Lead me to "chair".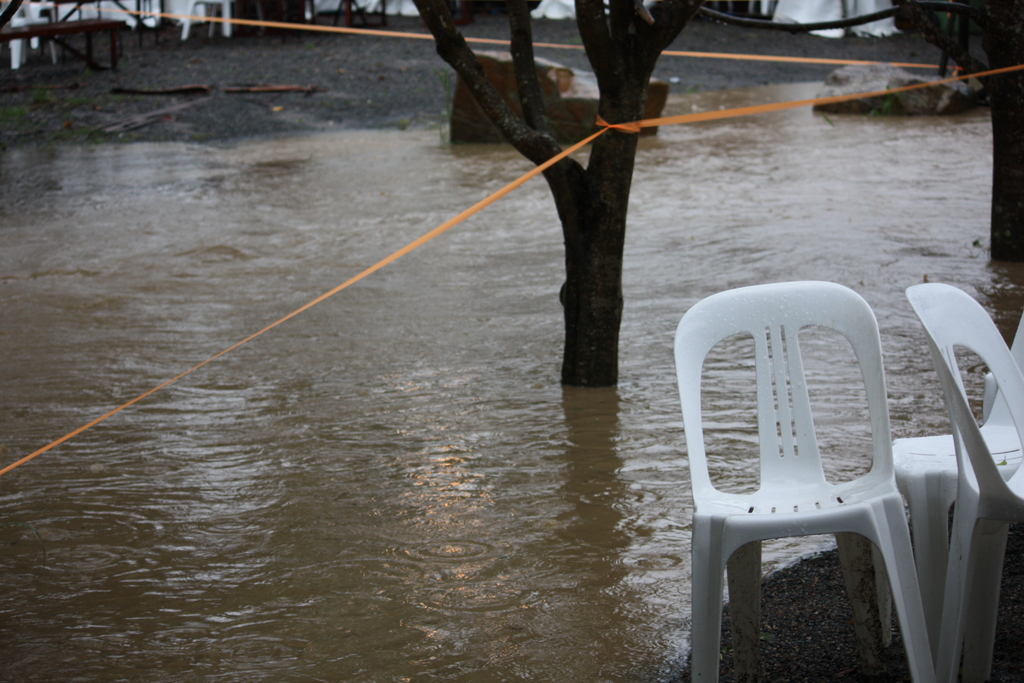
Lead to [696, 248, 964, 680].
